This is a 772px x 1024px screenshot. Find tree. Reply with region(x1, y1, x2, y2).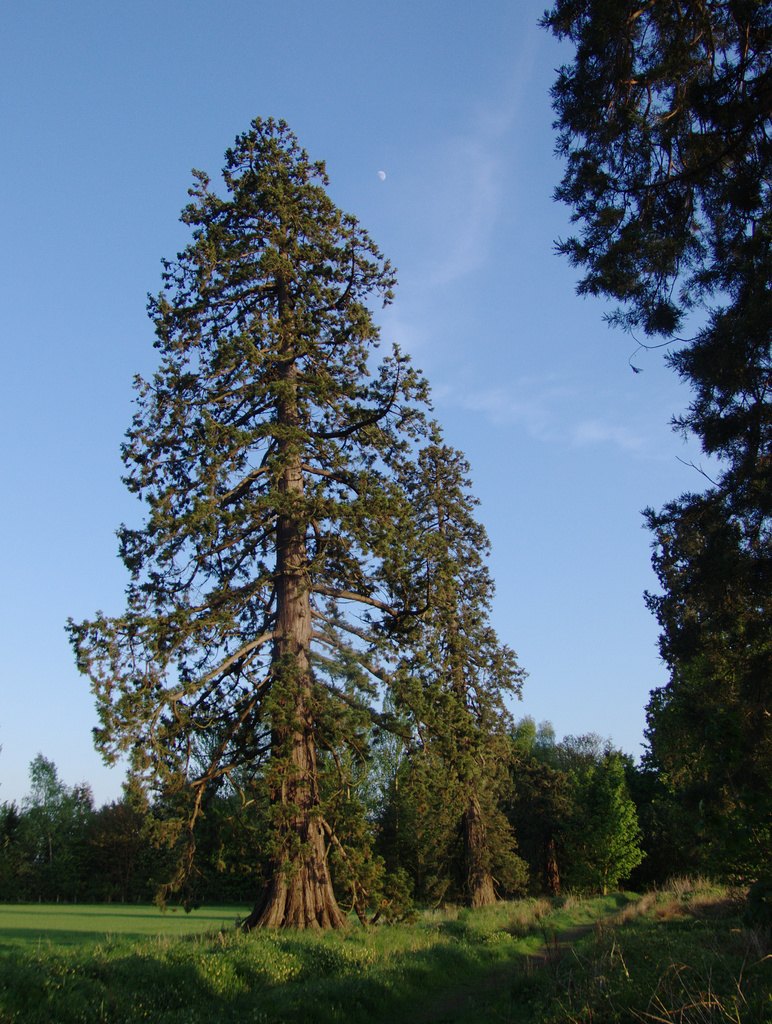
region(65, 109, 557, 940).
